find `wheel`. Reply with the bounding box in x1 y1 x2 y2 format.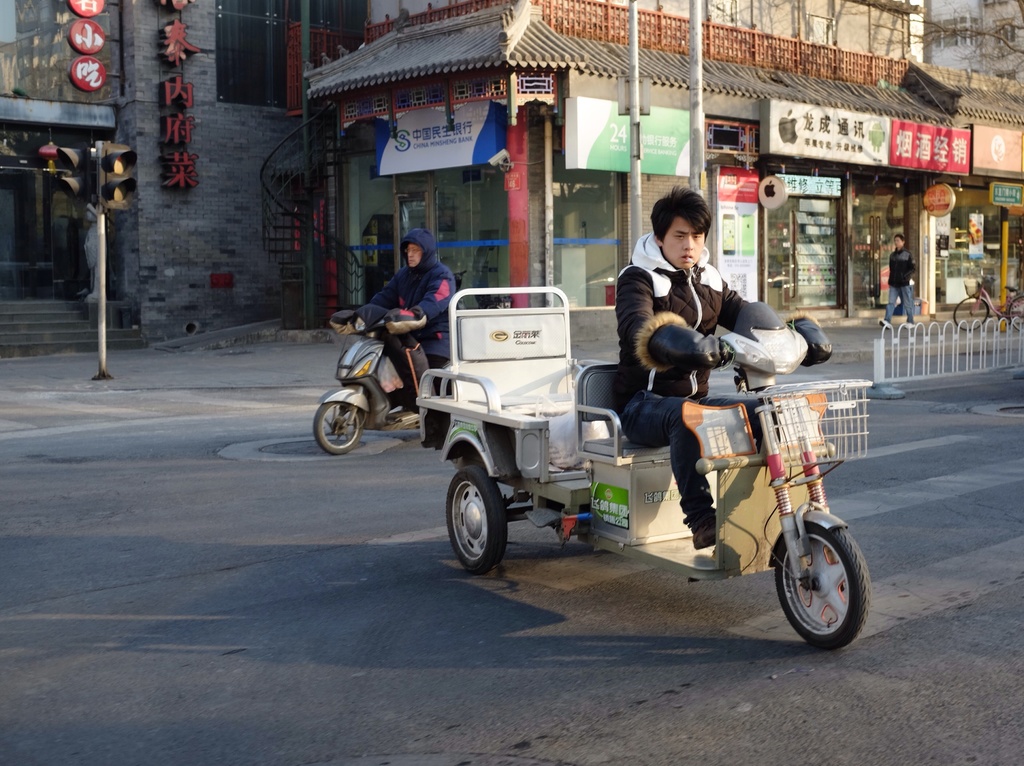
779 525 871 644.
